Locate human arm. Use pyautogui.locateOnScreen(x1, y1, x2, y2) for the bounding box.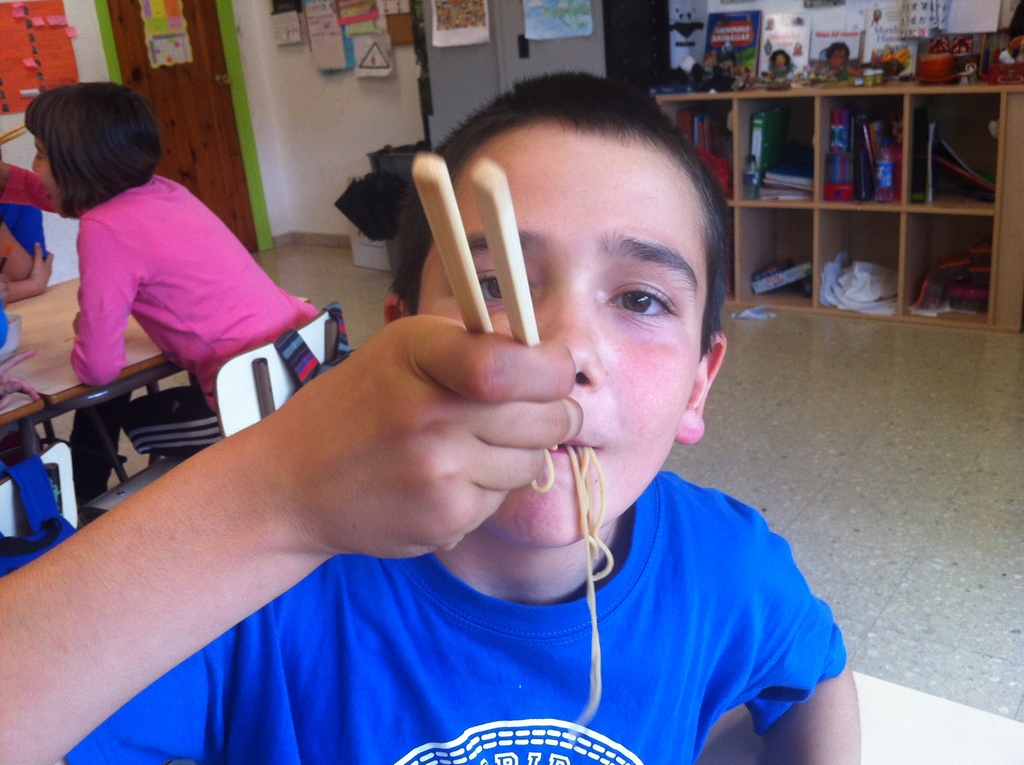
pyautogui.locateOnScreen(3, 204, 47, 282).
